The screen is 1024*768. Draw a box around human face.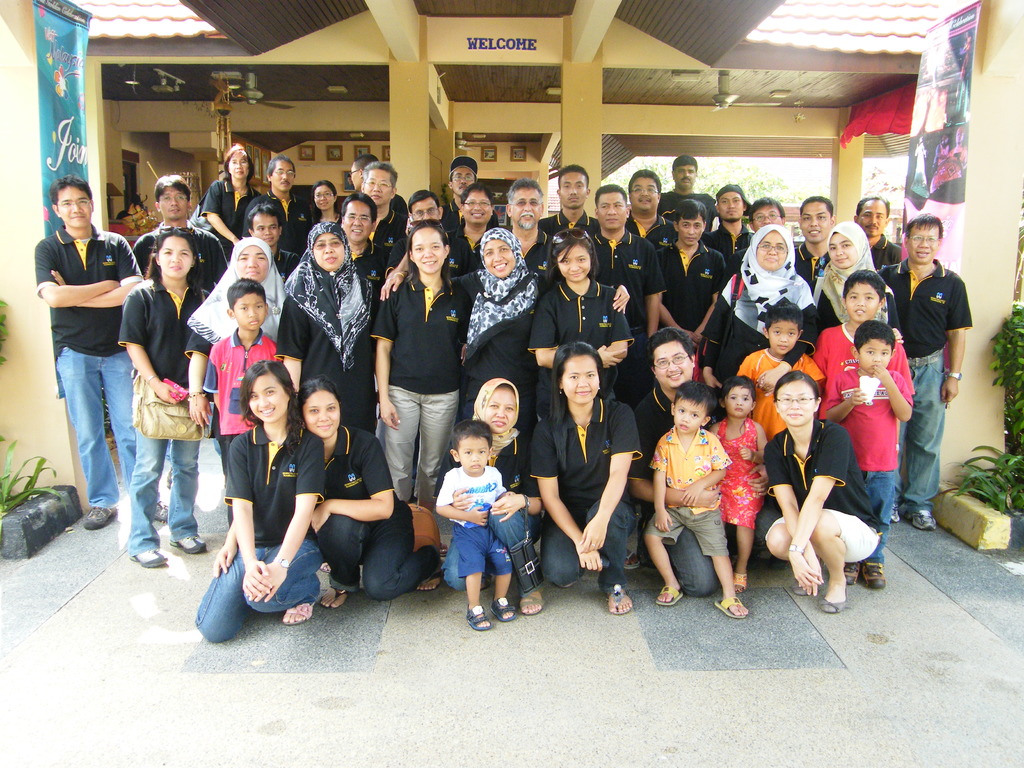
(849, 284, 879, 323).
